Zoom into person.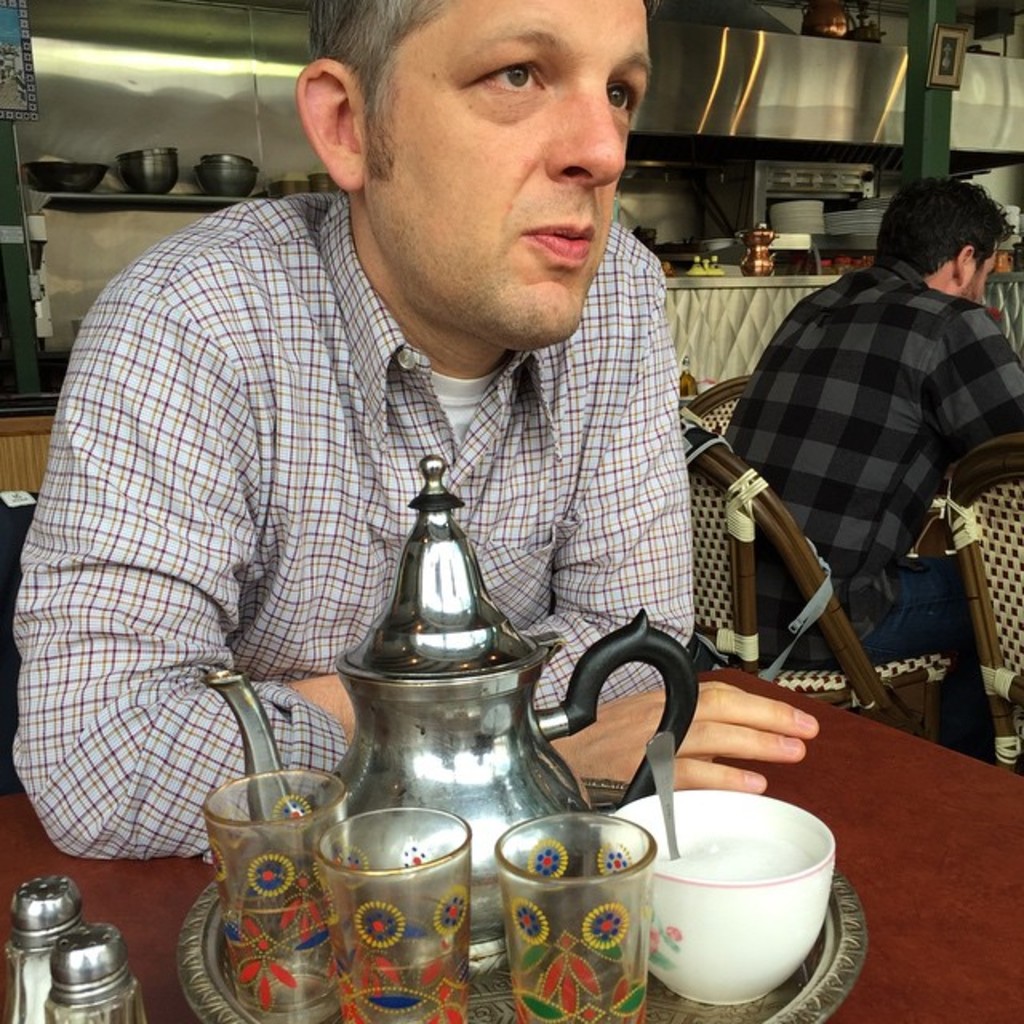
Zoom target: detection(11, 3, 819, 874).
